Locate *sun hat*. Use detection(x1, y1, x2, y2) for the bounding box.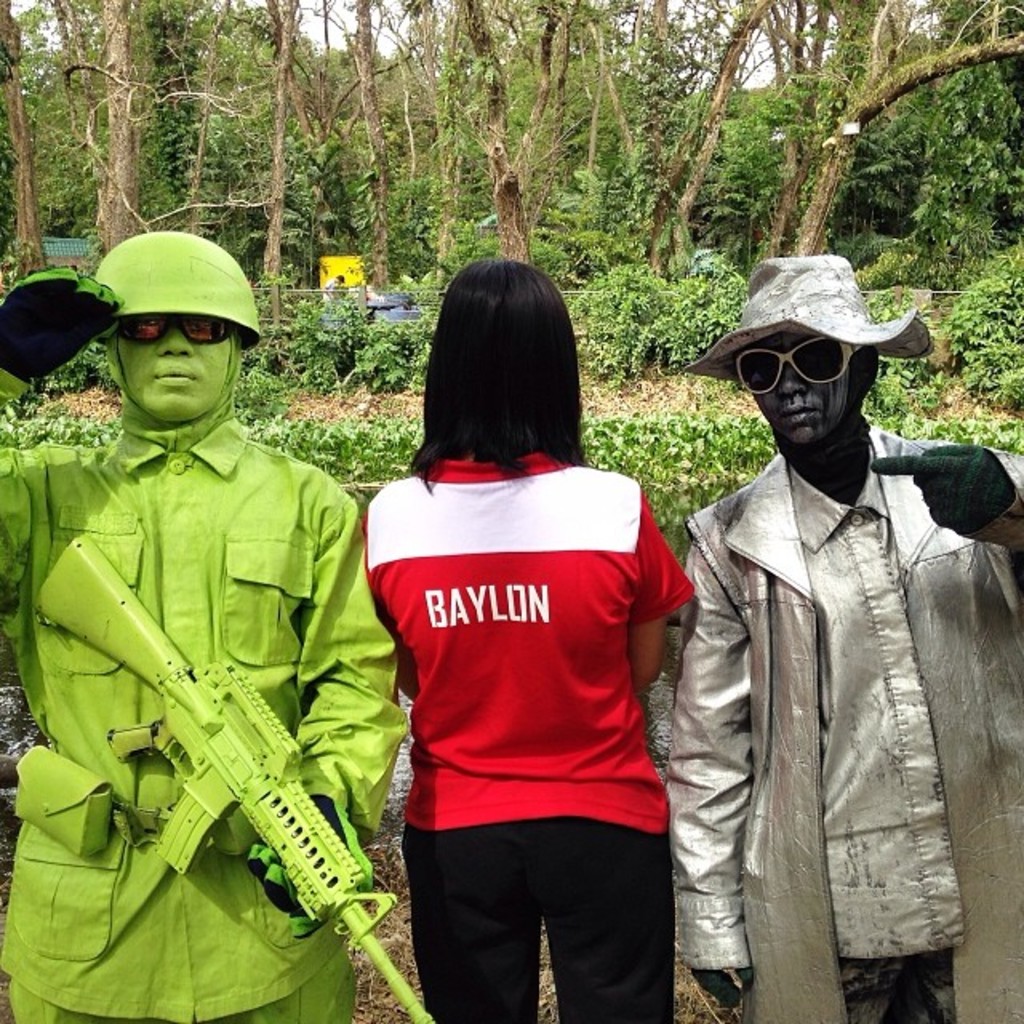
detection(682, 250, 934, 381).
